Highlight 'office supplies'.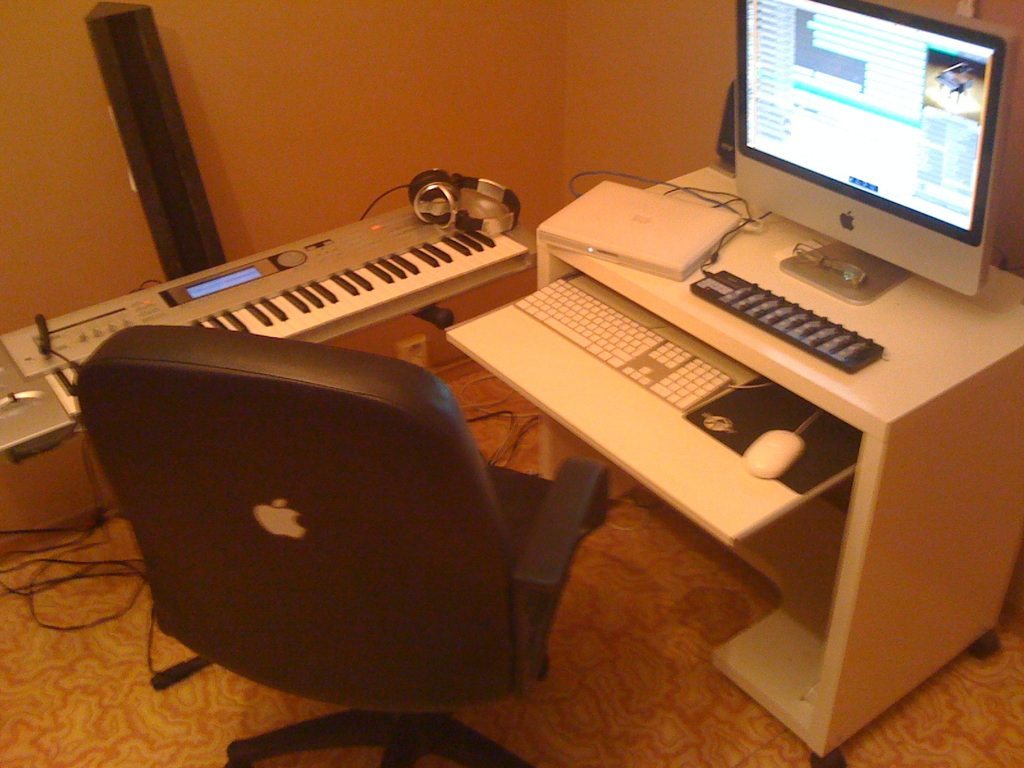
Highlighted region: <bbox>108, 117, 748, 677</bbox>.
